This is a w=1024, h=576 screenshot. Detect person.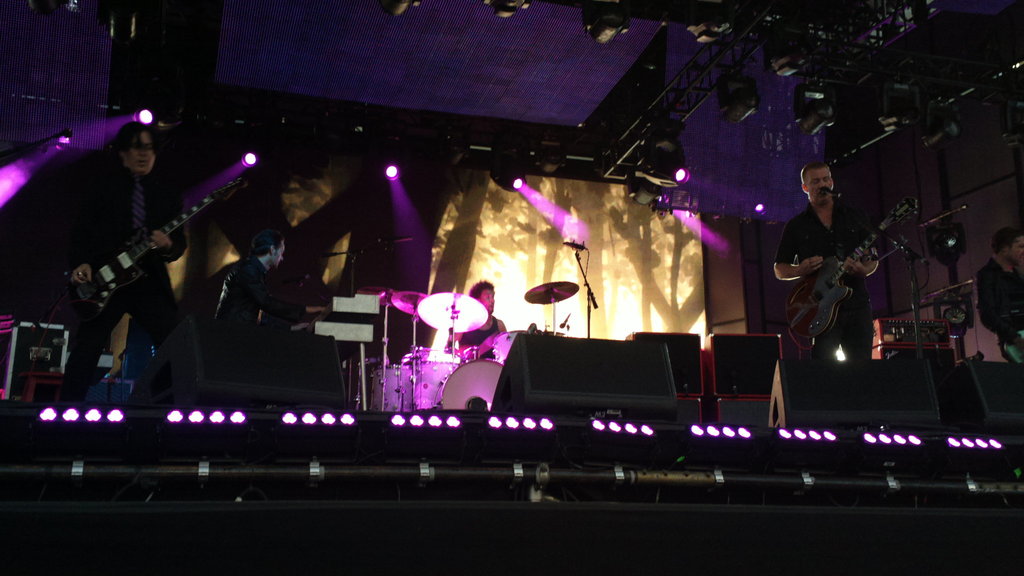
select_region(442, 282, 512, 365).
